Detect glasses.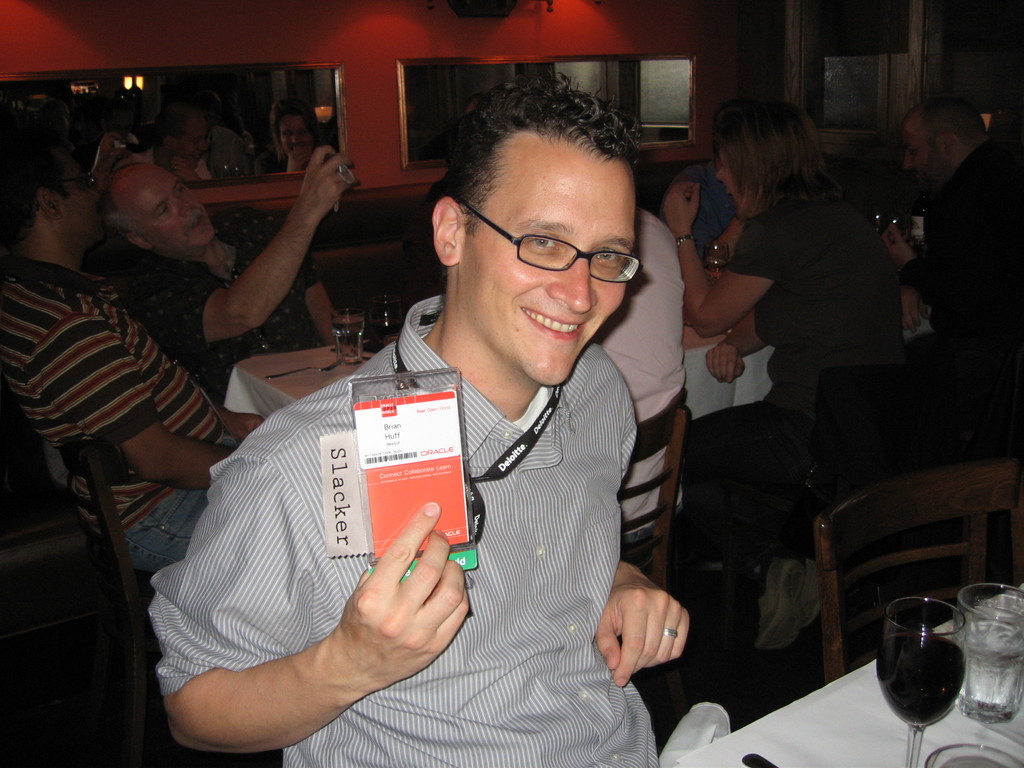
Detected at {"x1": 460, "y1": 197, "x2": 646, "y2": 284}.
